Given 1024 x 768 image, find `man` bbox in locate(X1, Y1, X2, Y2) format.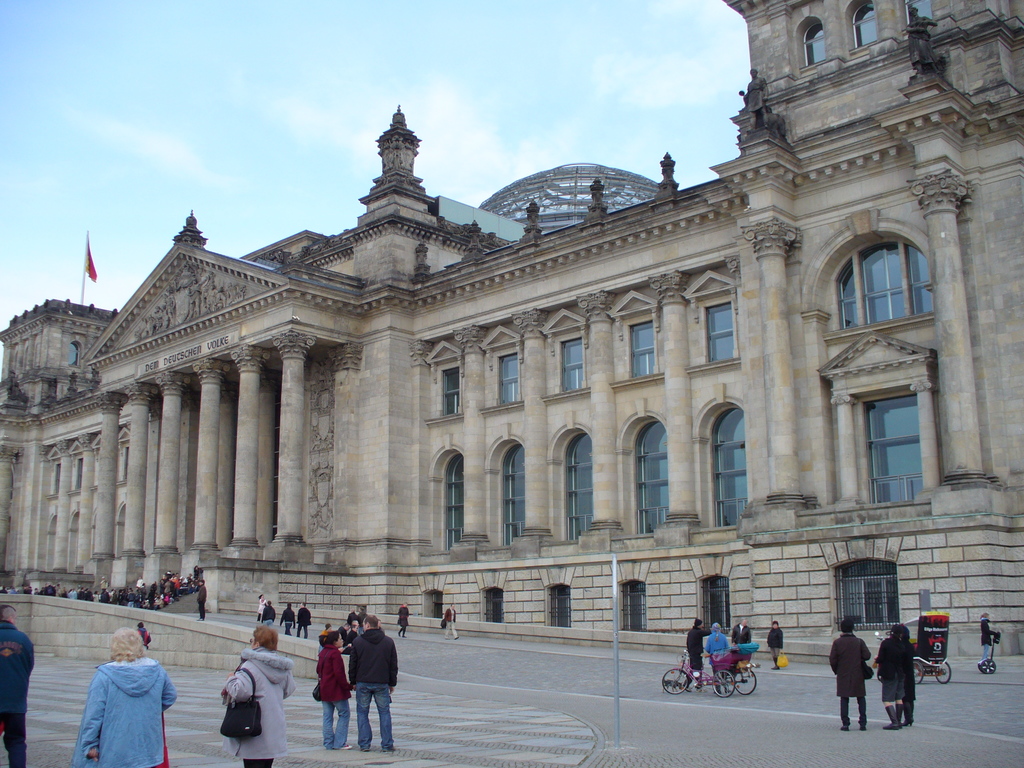
locate(0, 606, 40, 767).
